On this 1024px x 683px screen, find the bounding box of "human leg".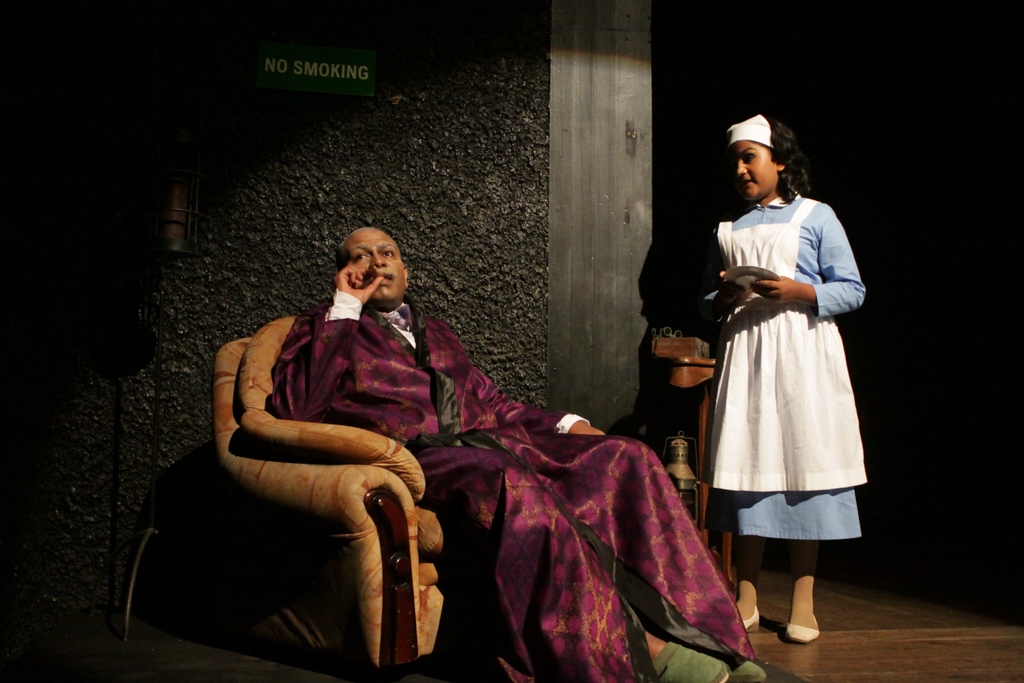
Bounding box: [538,434,766,682].
